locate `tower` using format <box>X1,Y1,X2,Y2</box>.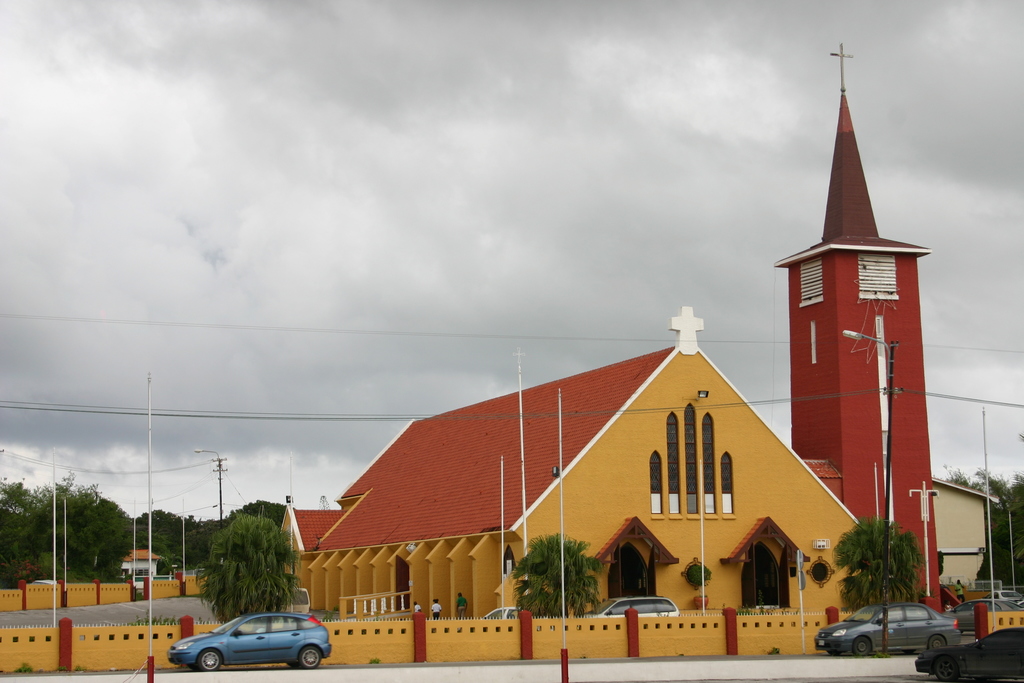
<box>776,42,941,621</box>.
